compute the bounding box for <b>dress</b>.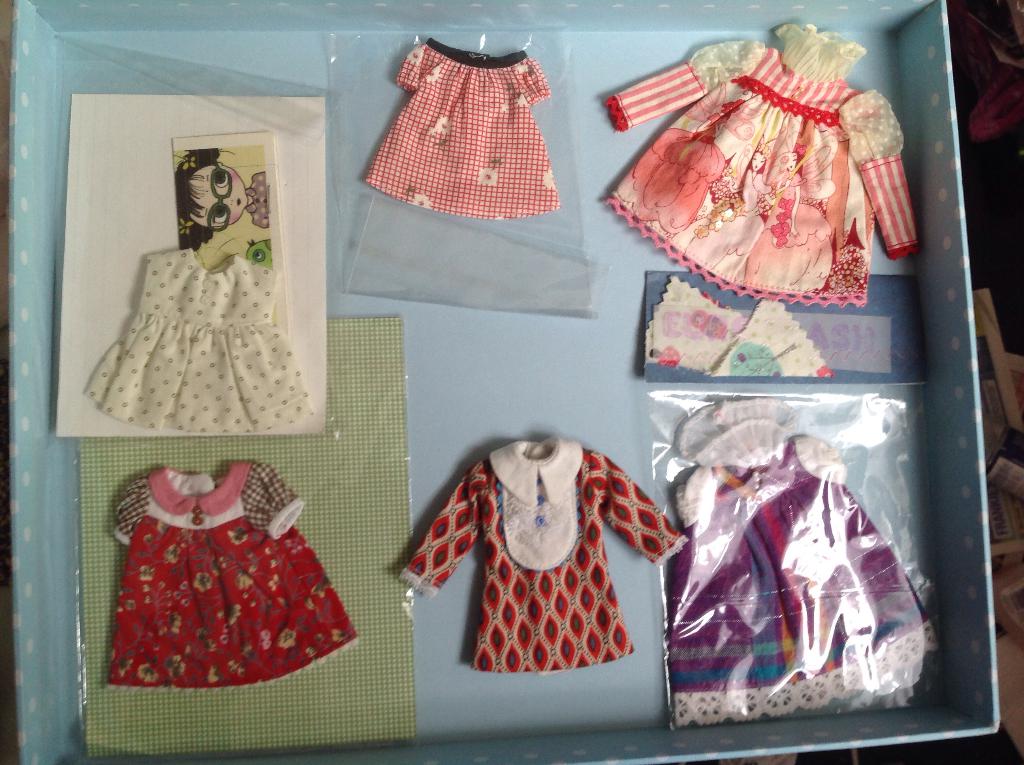
365,37,556,219.
